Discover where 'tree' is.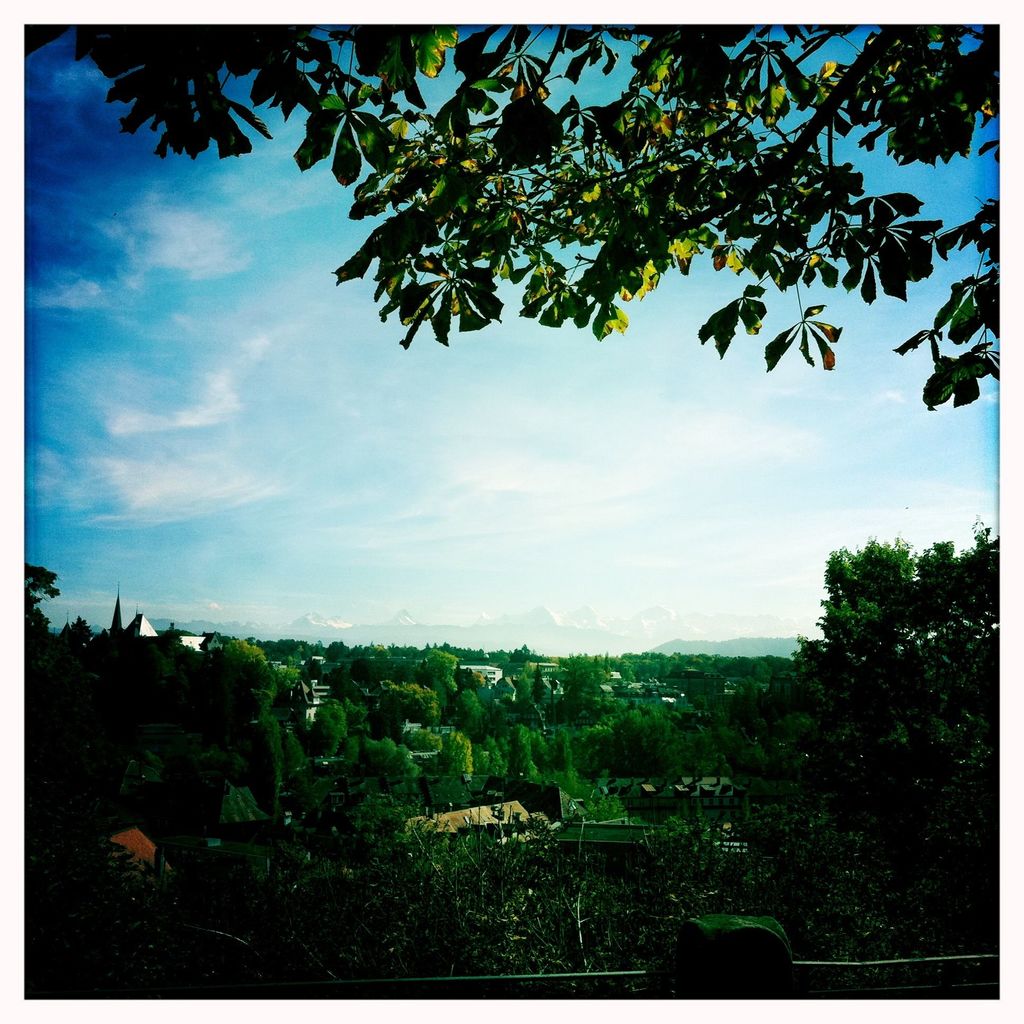
Discovered at bbox(29, 24, 998, 419).
